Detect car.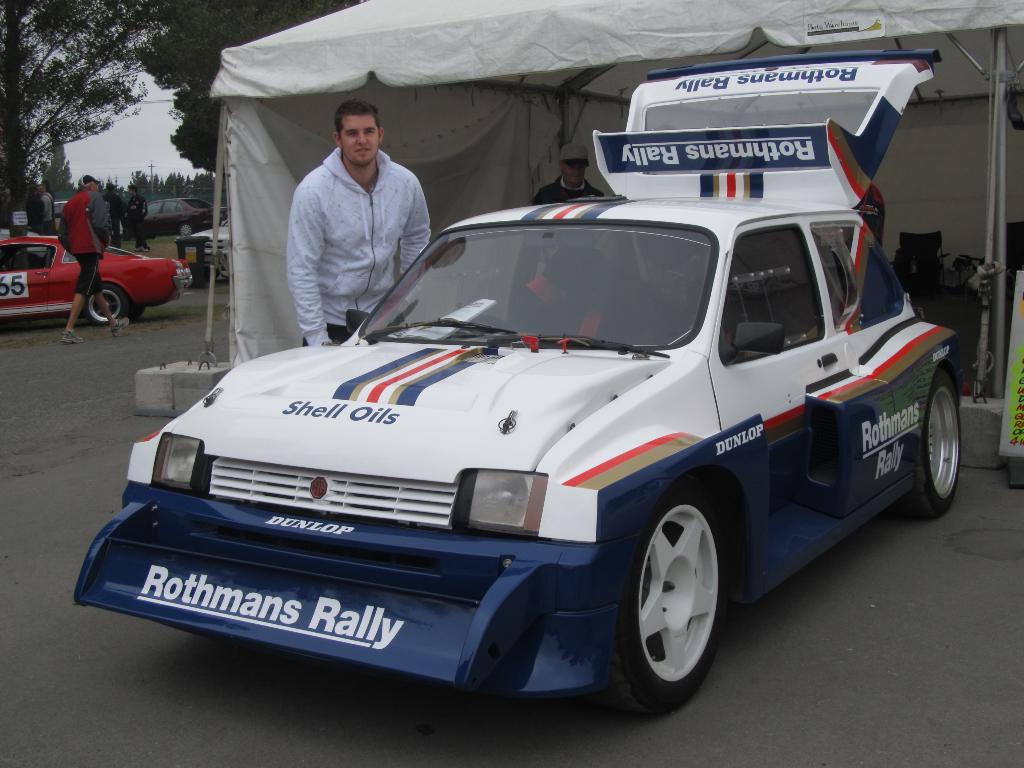
Detected at bbox(54, 201, 87, 228).
